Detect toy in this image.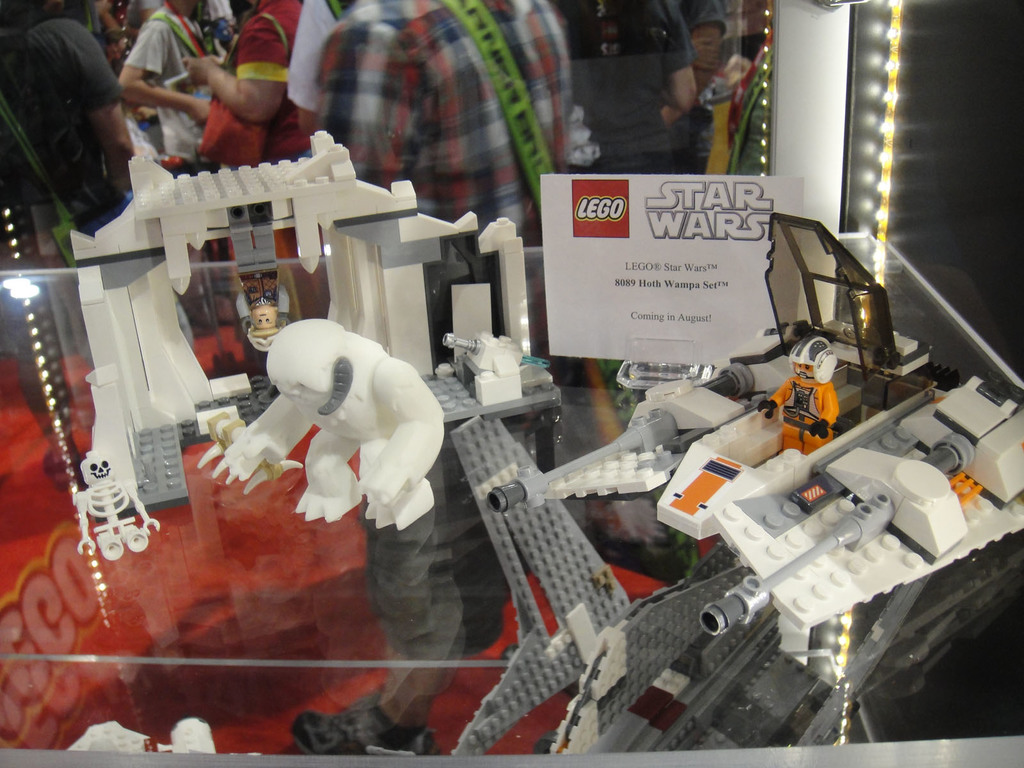
Detection: [left=197, top=318, right=445, bottom=531].
